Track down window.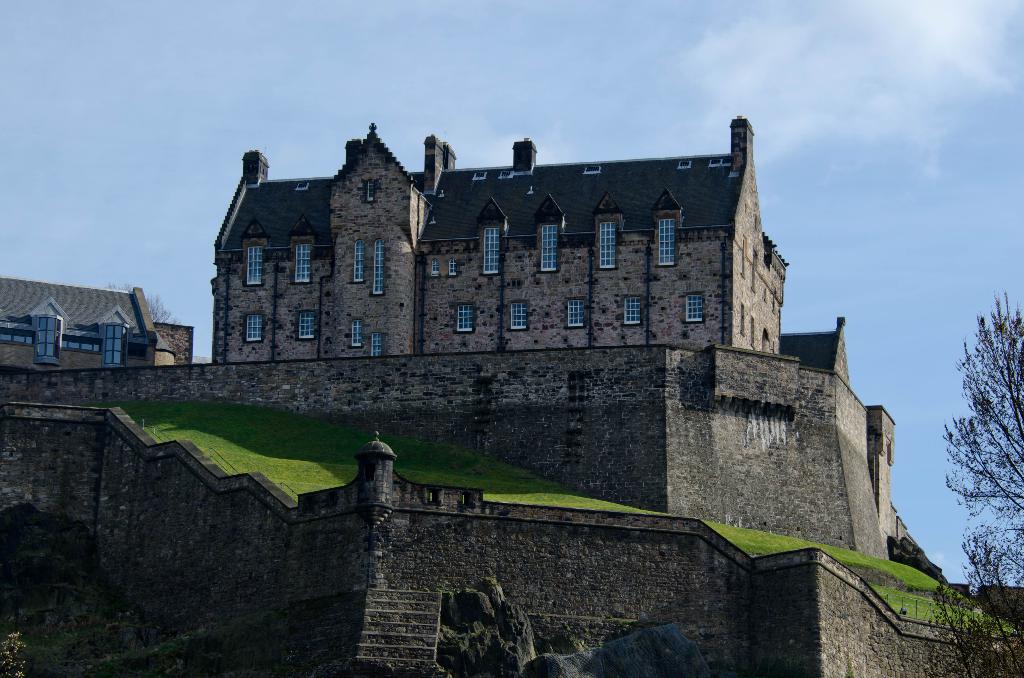
Tracked to <bbox>246, 248, 266, 290</bbox>.
